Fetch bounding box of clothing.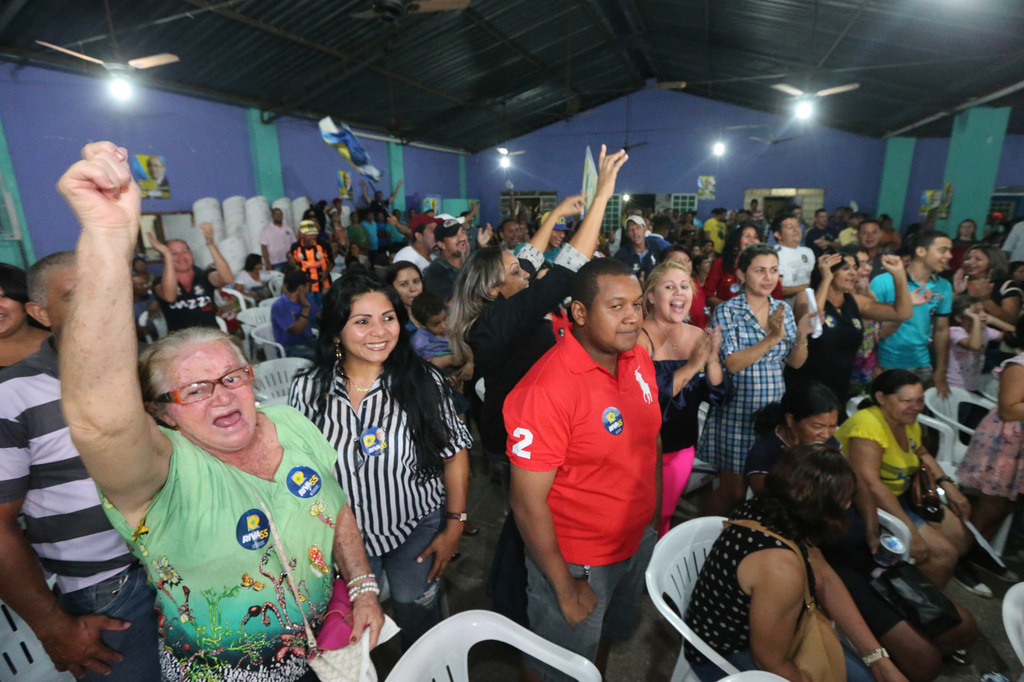
Bbox: bbox(680, 491, 862, 681).
